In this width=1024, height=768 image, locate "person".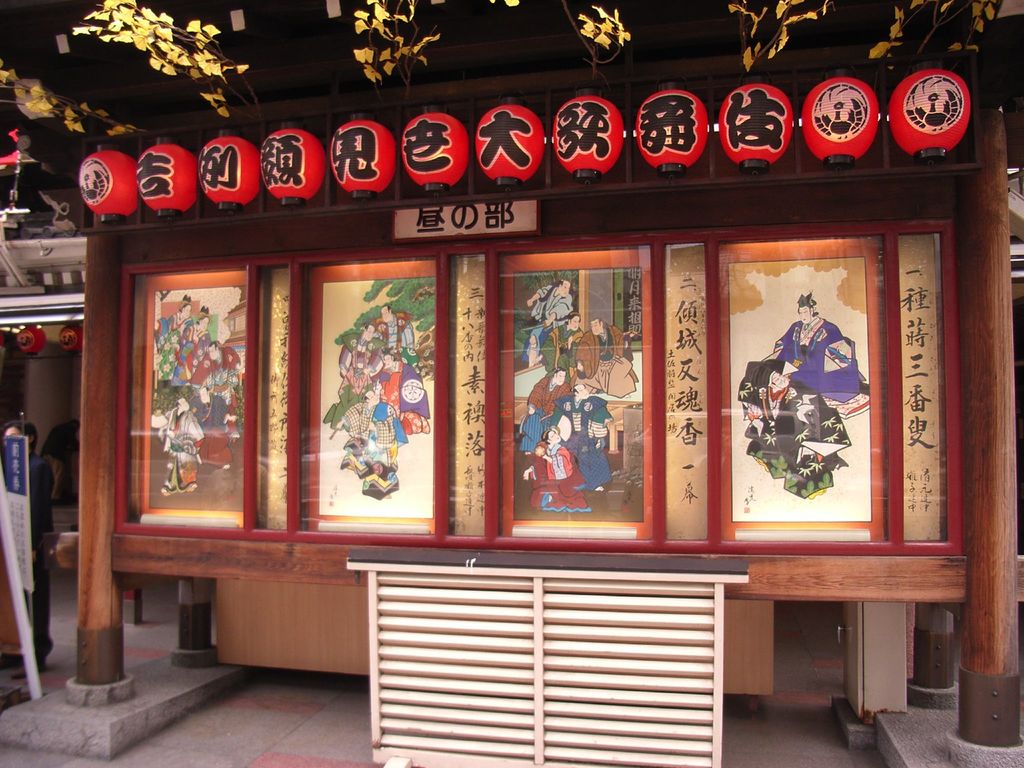
Bounding box: locate(523, 361, 570, 454).
